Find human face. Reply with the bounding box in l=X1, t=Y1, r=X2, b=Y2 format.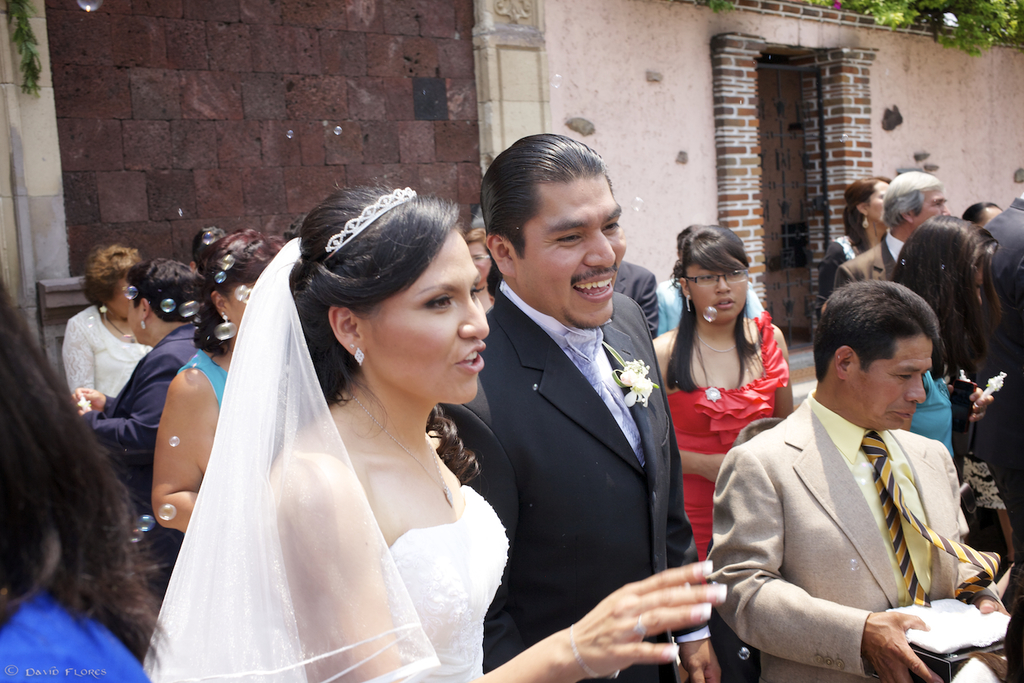
l=859, t=334, r=937, b=430.
